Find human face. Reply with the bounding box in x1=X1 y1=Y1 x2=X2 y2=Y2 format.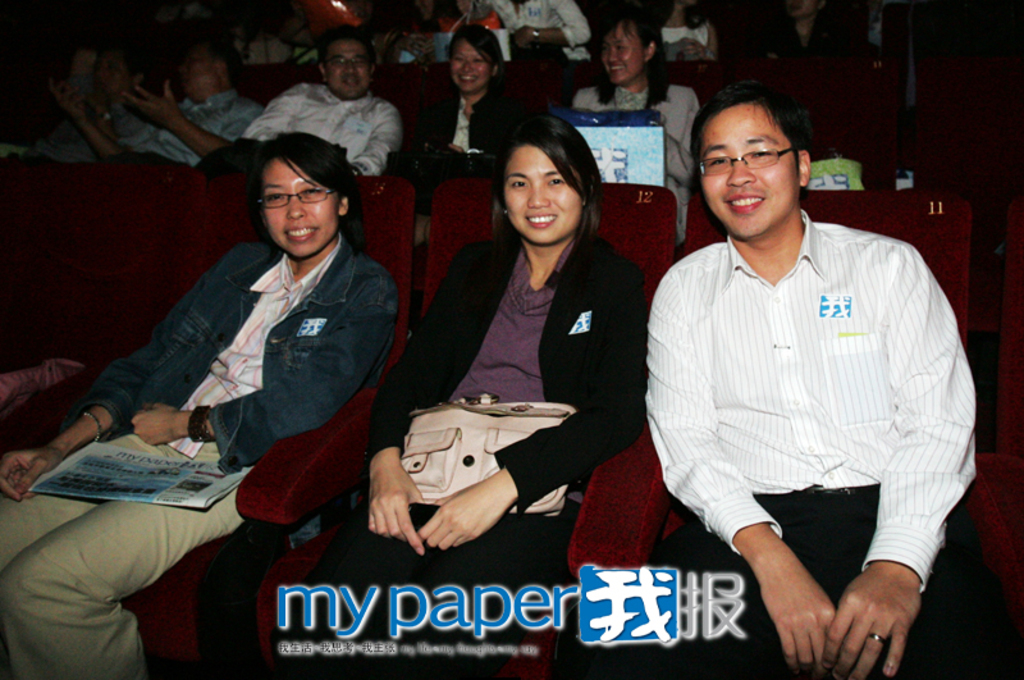
x1=447 y1=29 x2=489 y2=97.
